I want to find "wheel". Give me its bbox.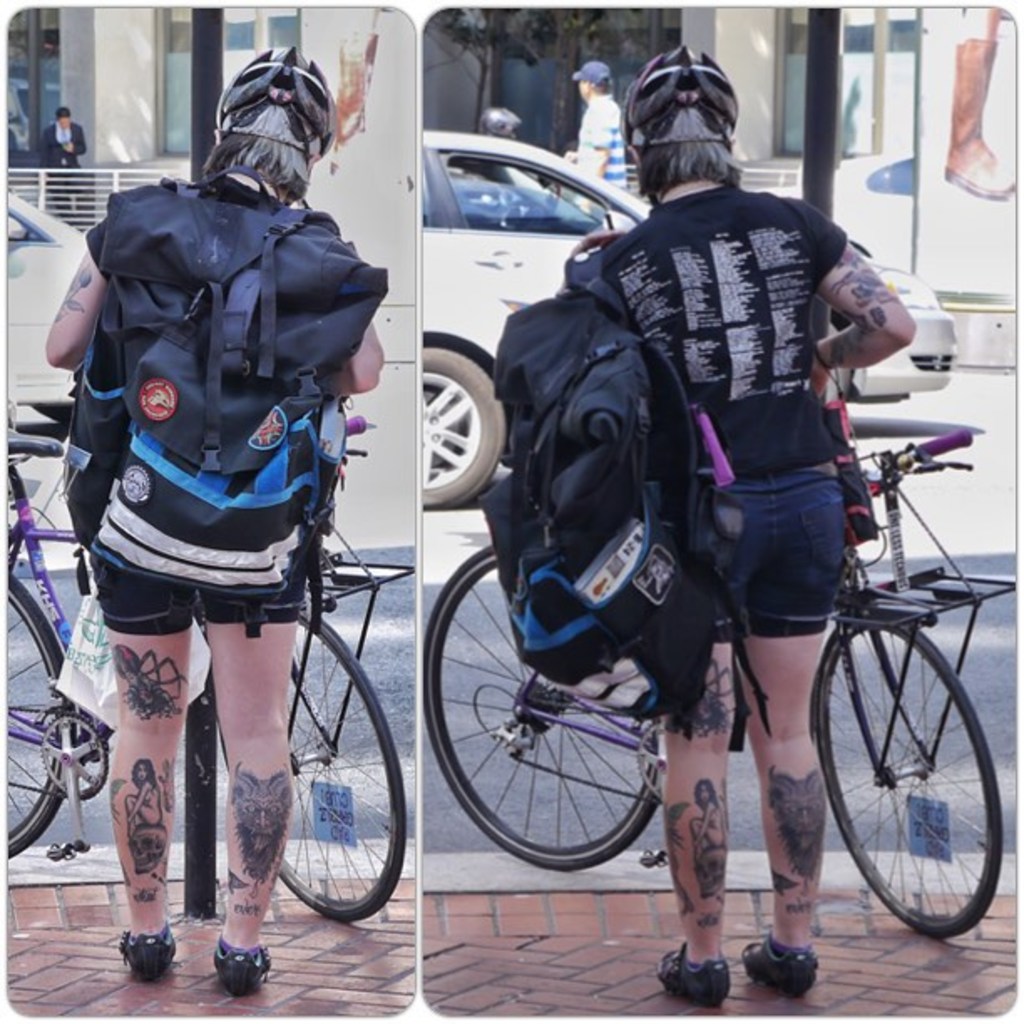
[left=806, top=622, right=1009, bottom=944].
